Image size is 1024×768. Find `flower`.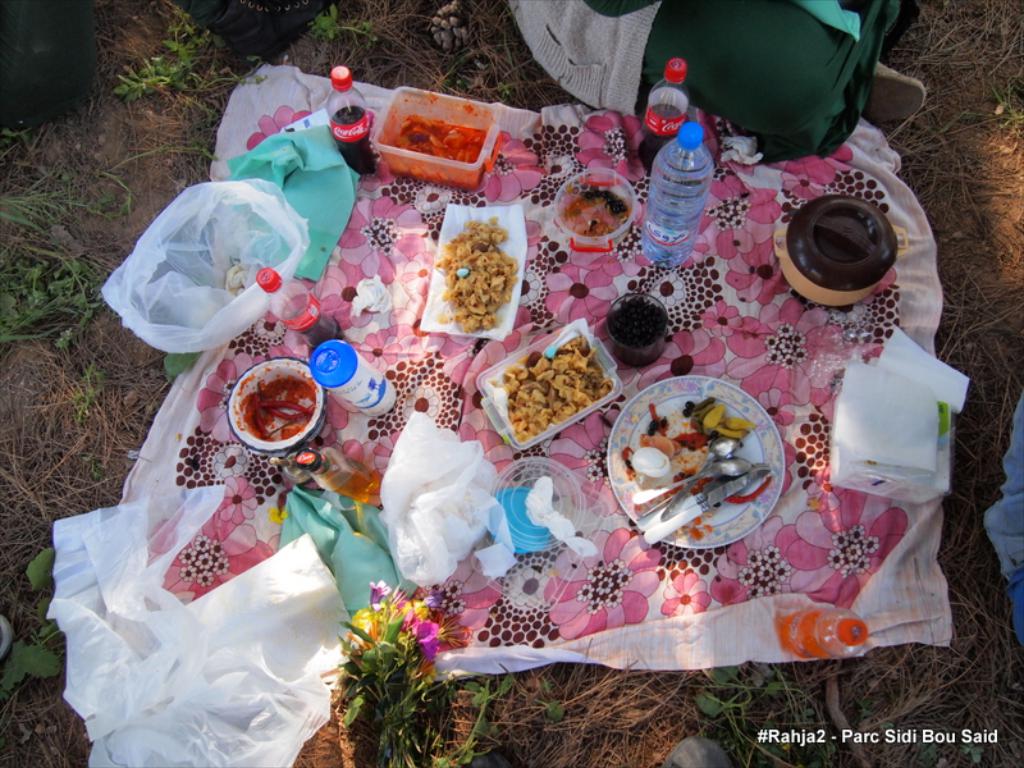
pyautogui.locateOnScreen(662, 571, 712, 618).
